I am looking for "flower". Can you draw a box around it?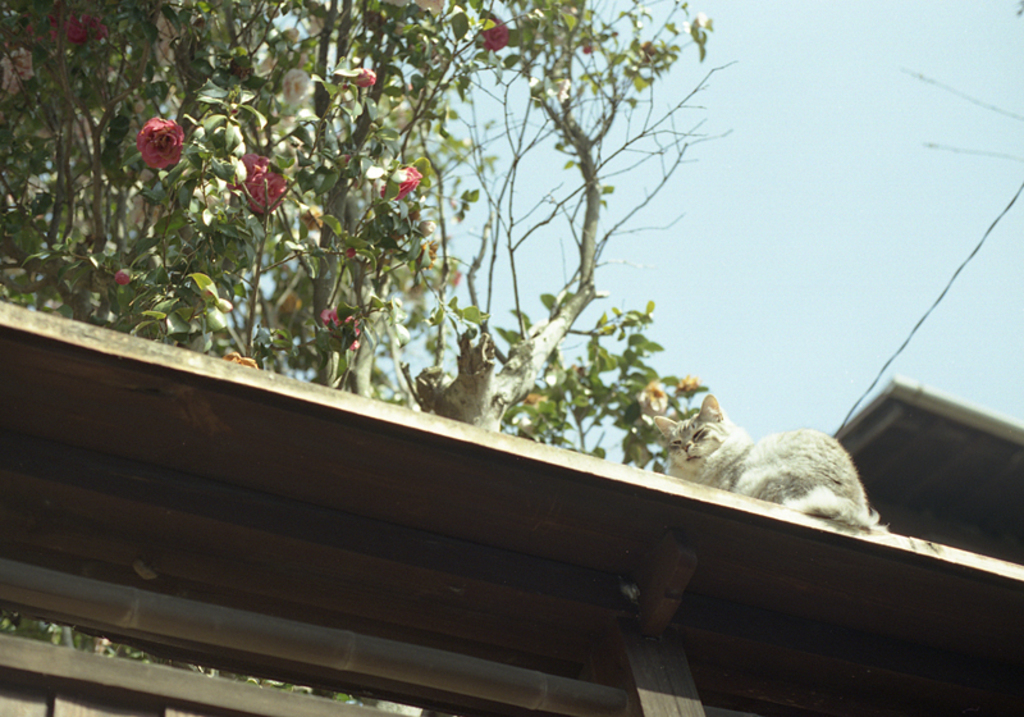
Sure, the bounding box is BBox(637, 378, 664, 423).
